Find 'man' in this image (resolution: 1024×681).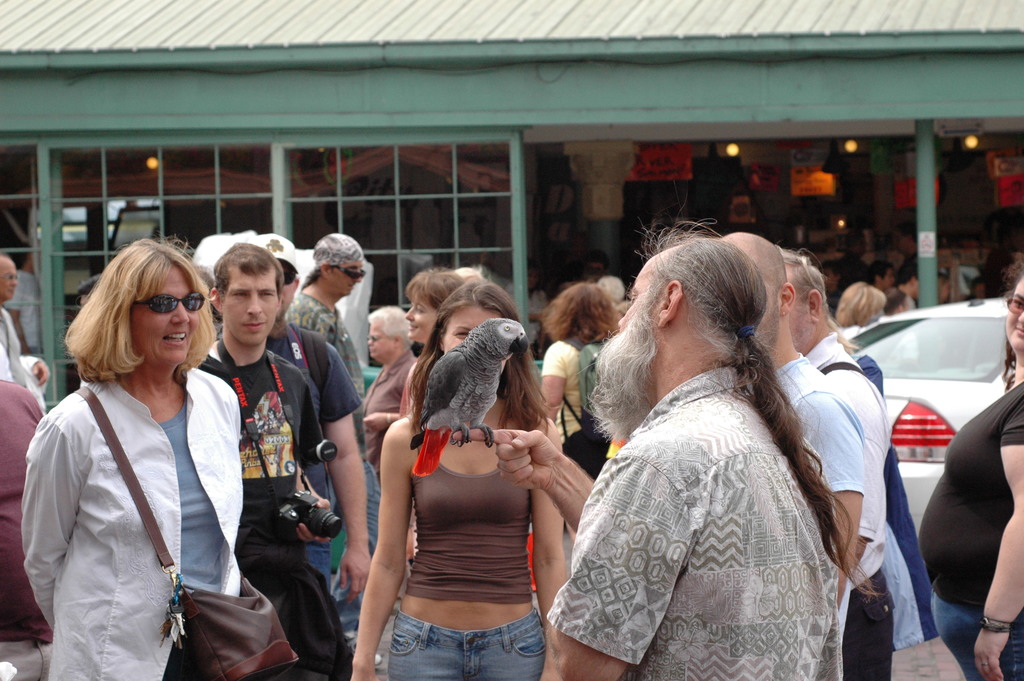
box(361, 308, 420, 459).
